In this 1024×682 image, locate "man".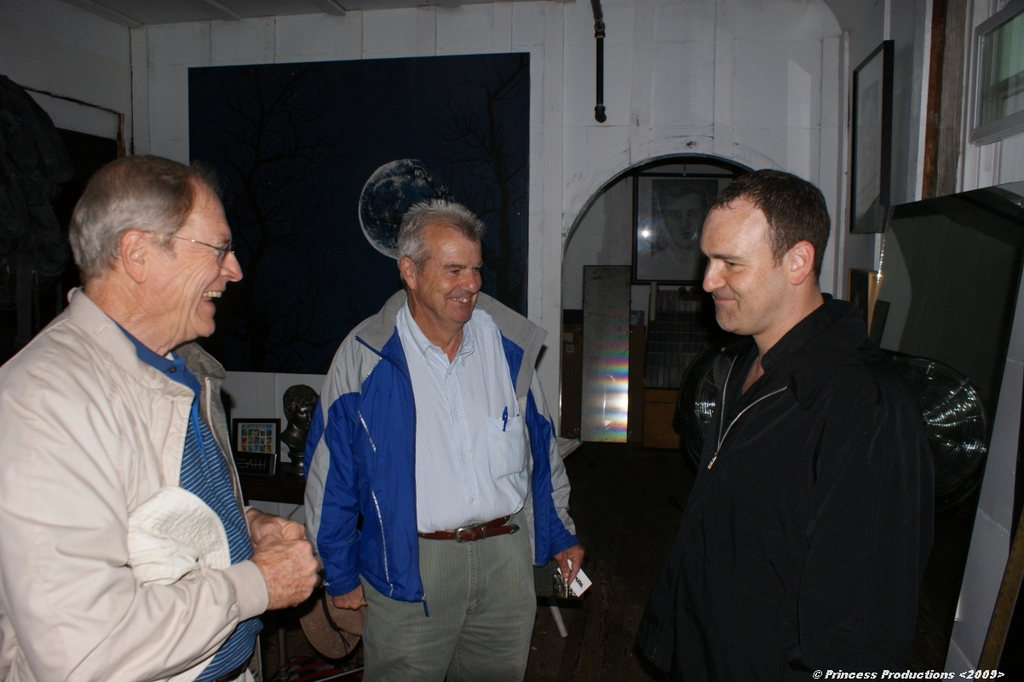
Bounding box: rect(281, 384, 322, 465).
